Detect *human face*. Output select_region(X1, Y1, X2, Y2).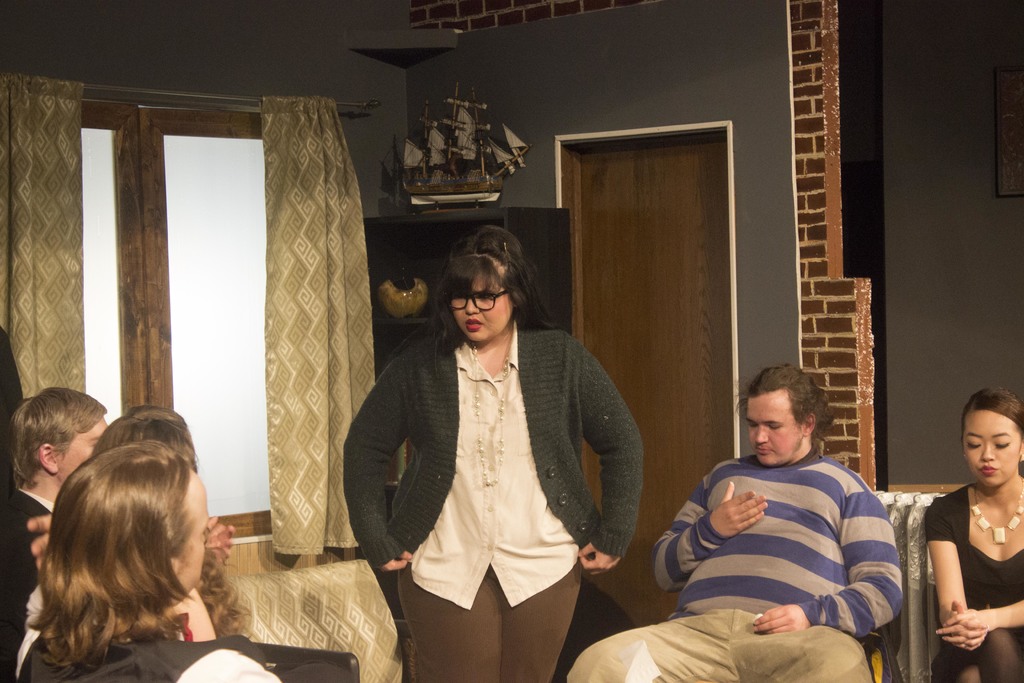
select_region(450, 269, 508, 338).
